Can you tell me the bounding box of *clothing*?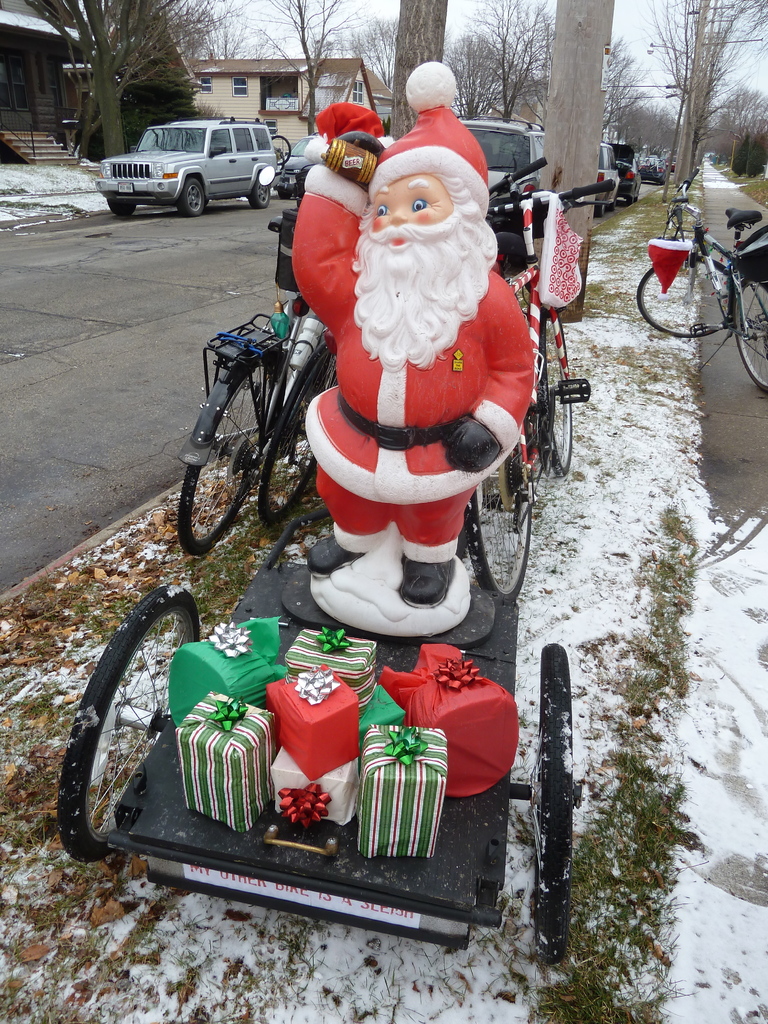
[x1=301, y1=120, x2=548, y2=596].
